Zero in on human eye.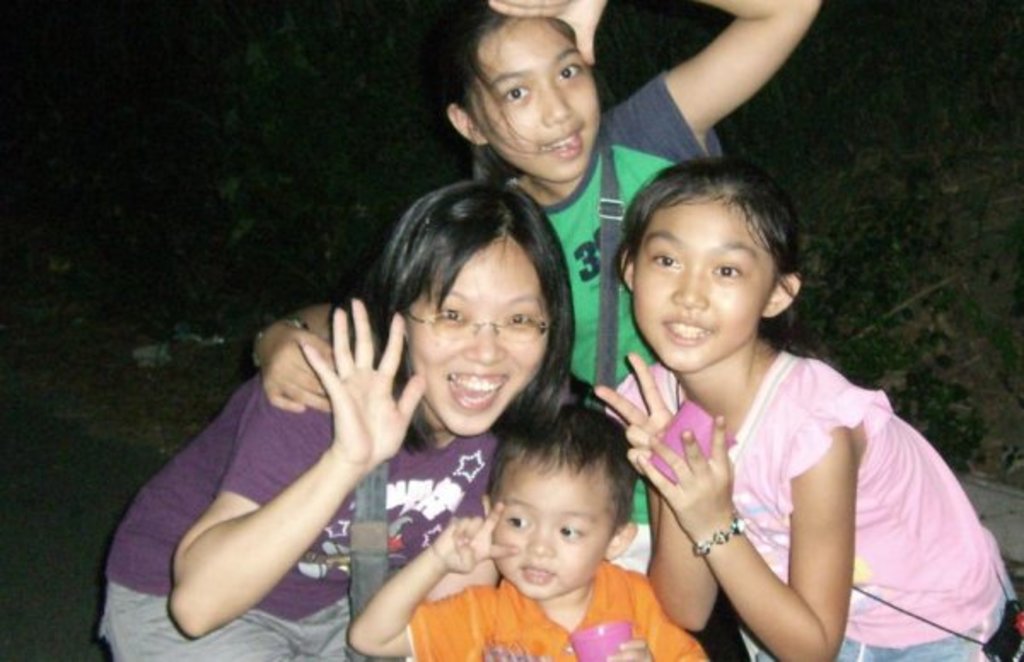
Zeroed in: <region>428, 304, 474, 331</region>.
